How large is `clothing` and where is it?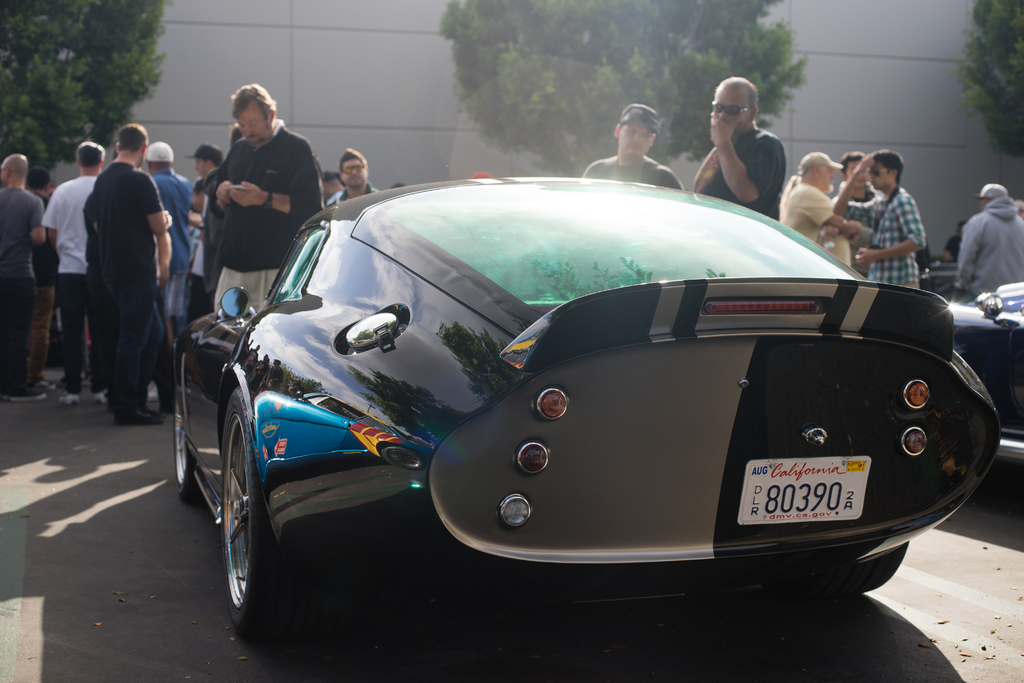
Bounding box: box=[776, 179, 852, 266].
